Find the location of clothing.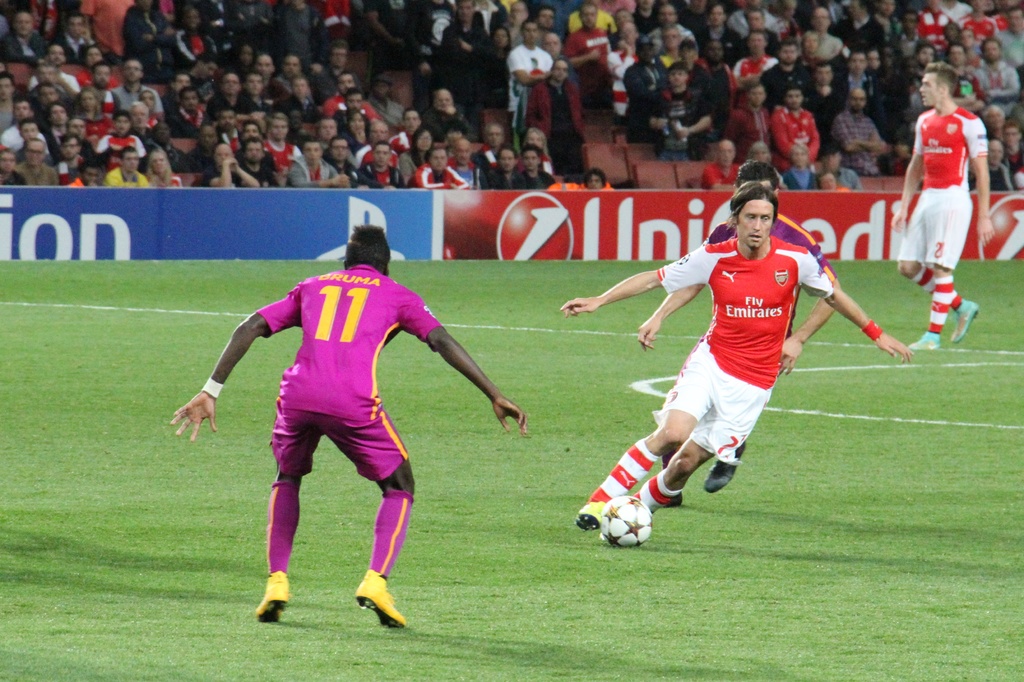
Location: (left=707, top=216, right=828, bottom=345).
